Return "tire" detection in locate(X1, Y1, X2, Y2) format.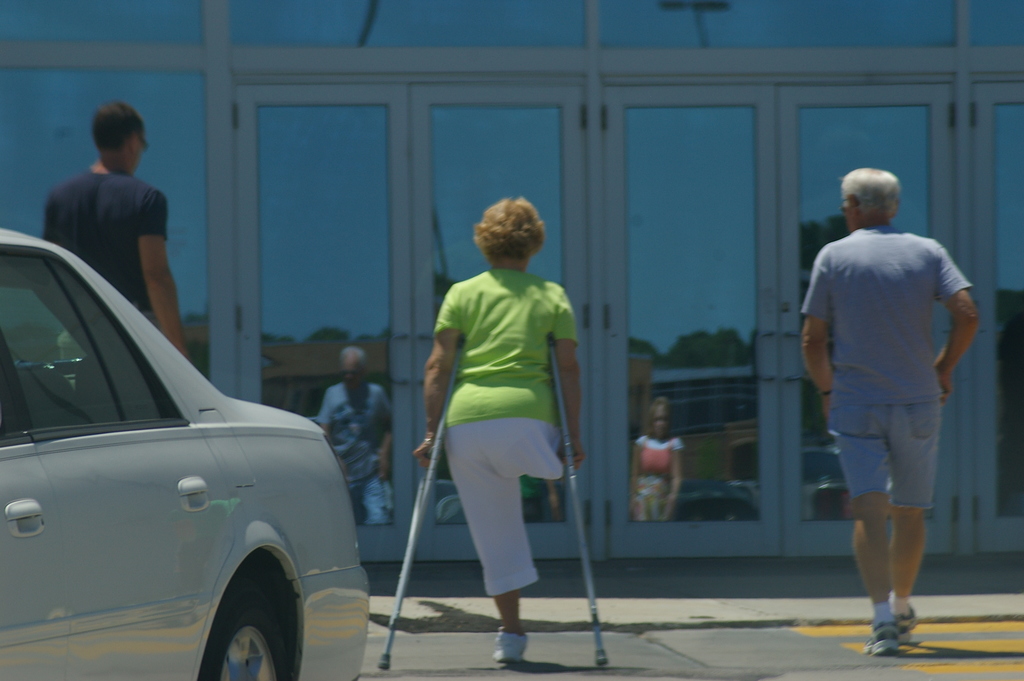
locate(206, 582, 292, 680).
